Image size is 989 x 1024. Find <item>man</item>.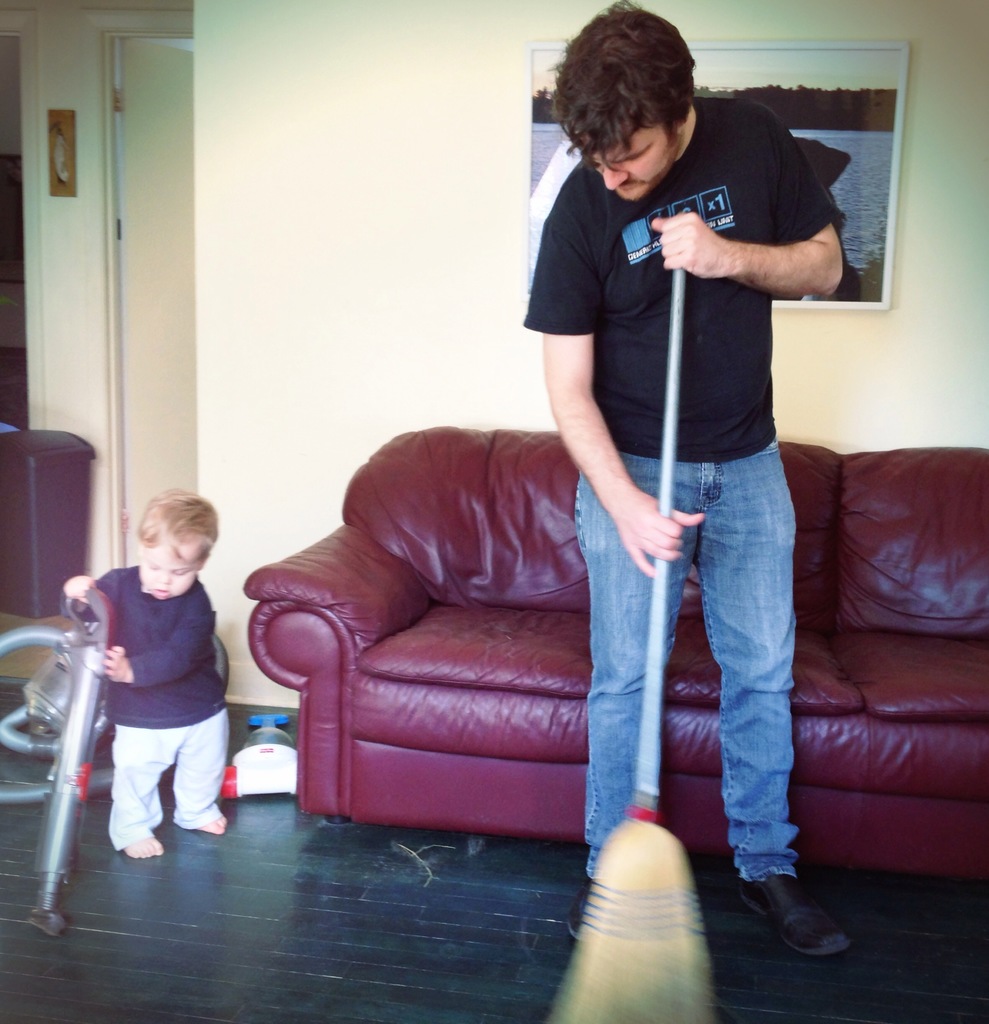
left=524, top=35, right=854, bottom=876.
